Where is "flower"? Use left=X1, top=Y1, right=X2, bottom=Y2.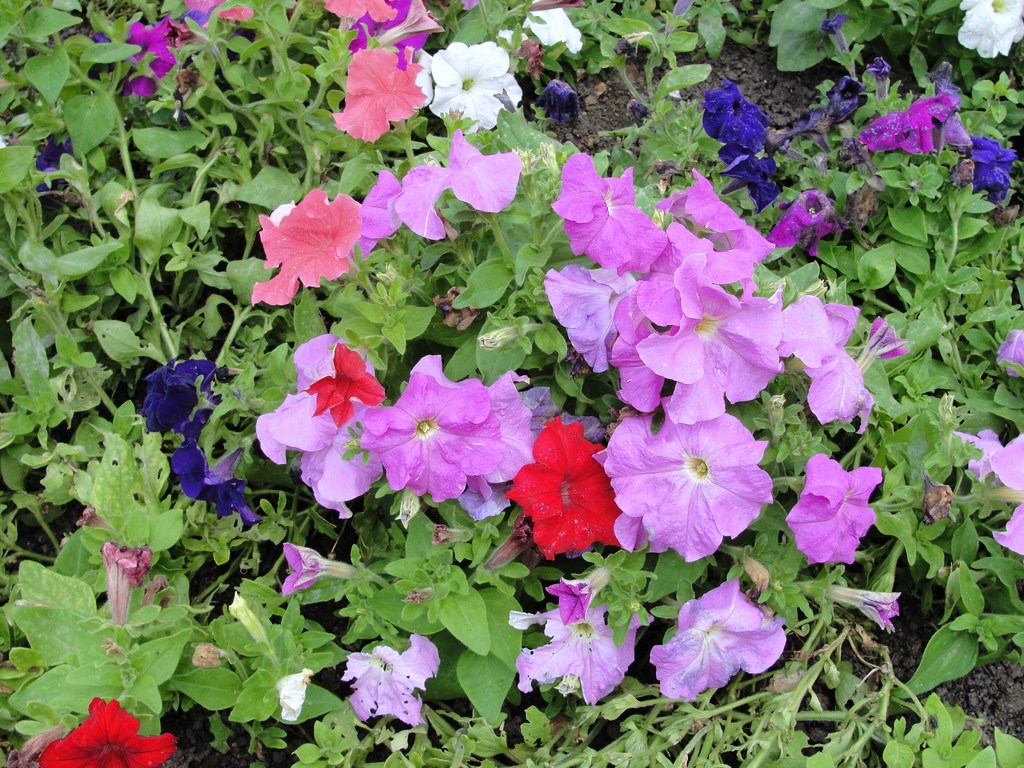
left=371, top=358, right=493, bottom=509.
